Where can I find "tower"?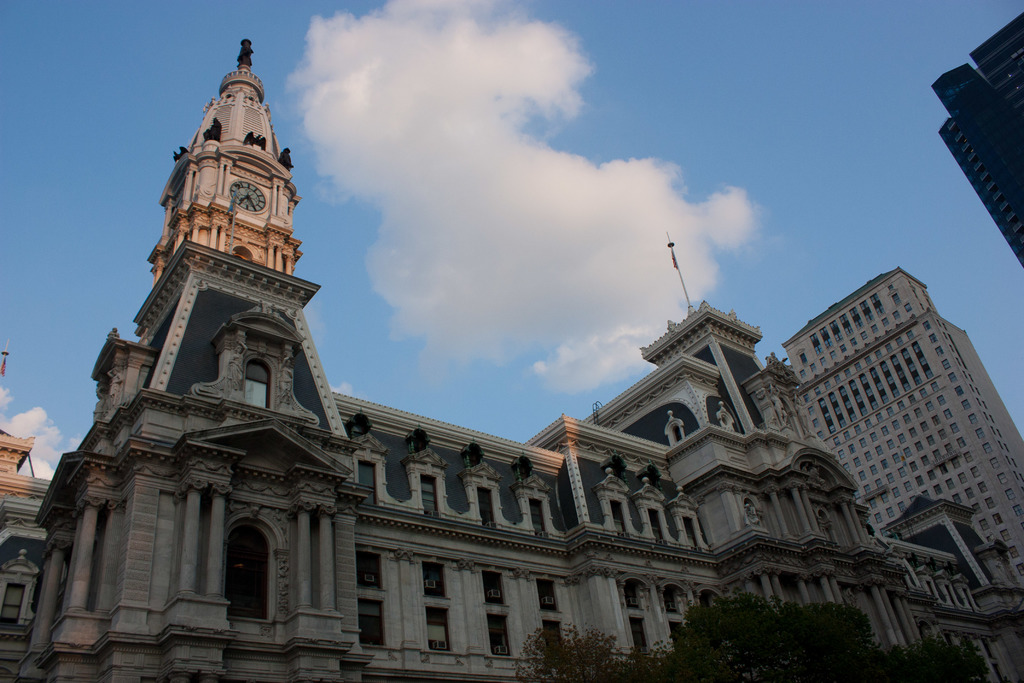
You can find it at (148,39,301,283).
